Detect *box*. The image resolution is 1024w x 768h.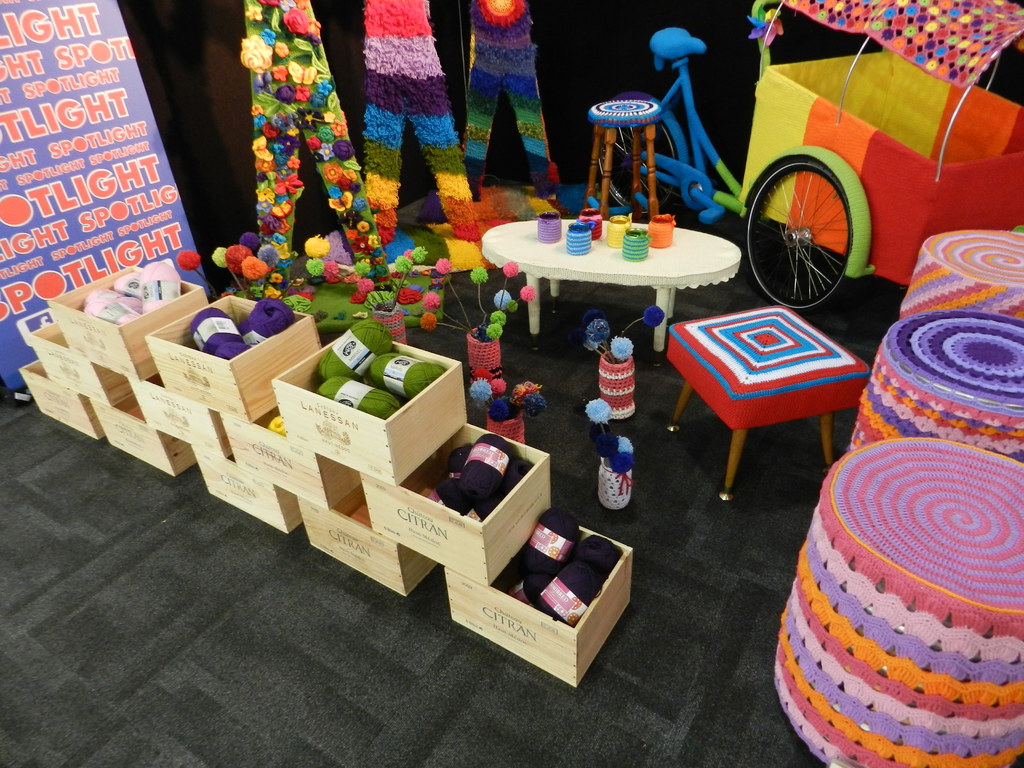
12, 352, 109, 448.
